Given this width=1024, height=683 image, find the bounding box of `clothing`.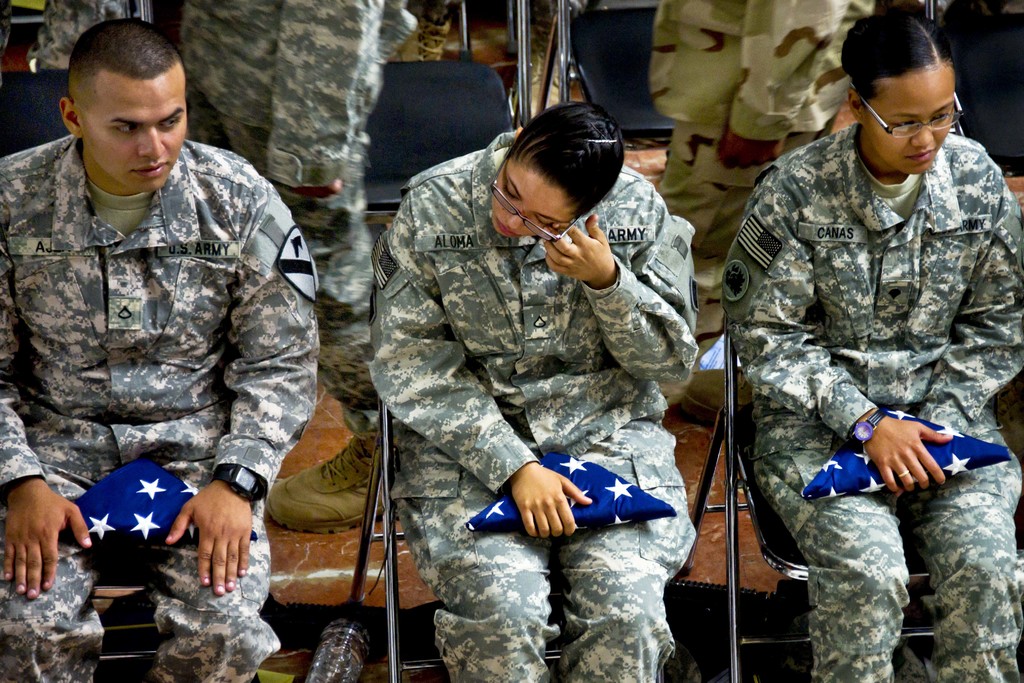
[639,0,872,338].
